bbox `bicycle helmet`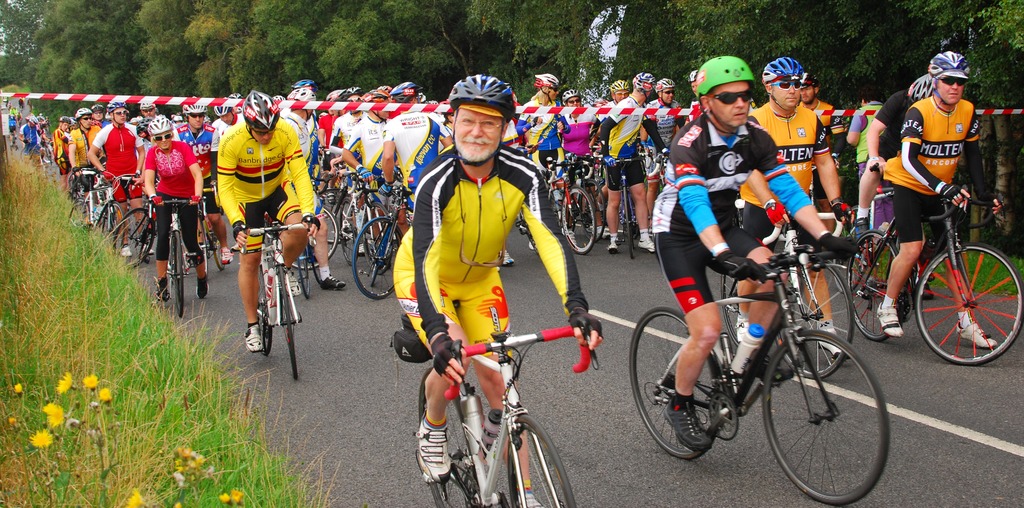
x1=105, y1=100, x2=123, y2=109
